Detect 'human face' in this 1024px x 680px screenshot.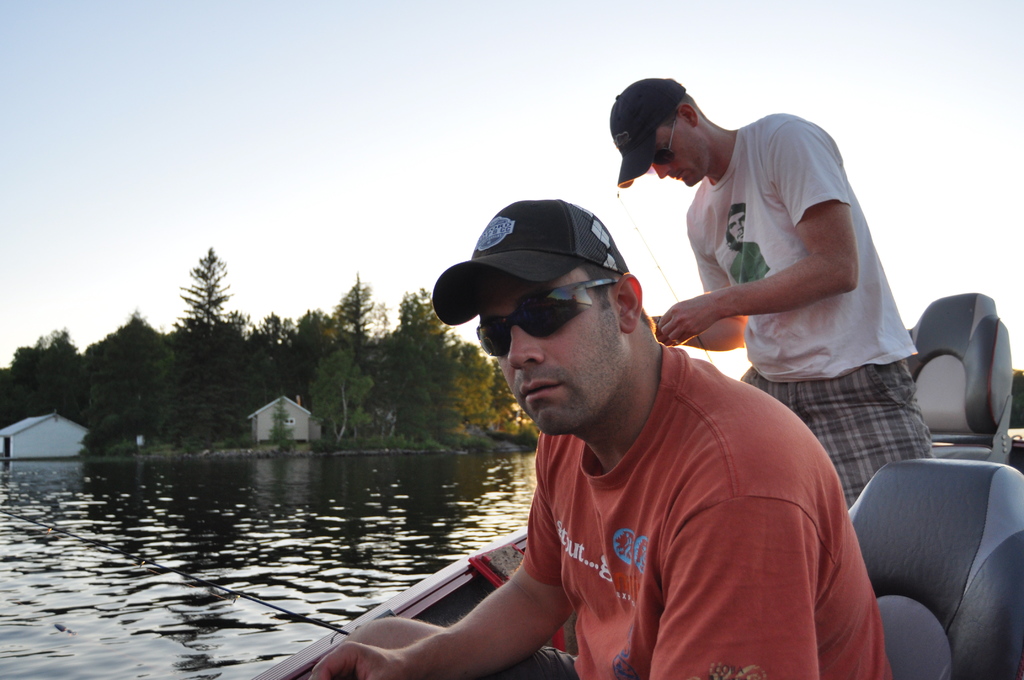
Detection: l=477, t=271, r=627, b=426.
